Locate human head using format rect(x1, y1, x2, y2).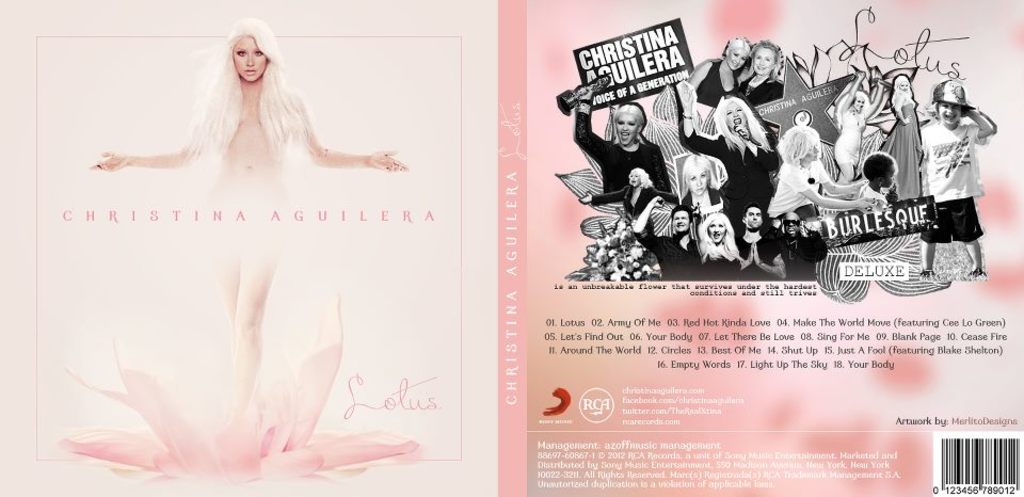
rect(713, 97, 755, 134).
